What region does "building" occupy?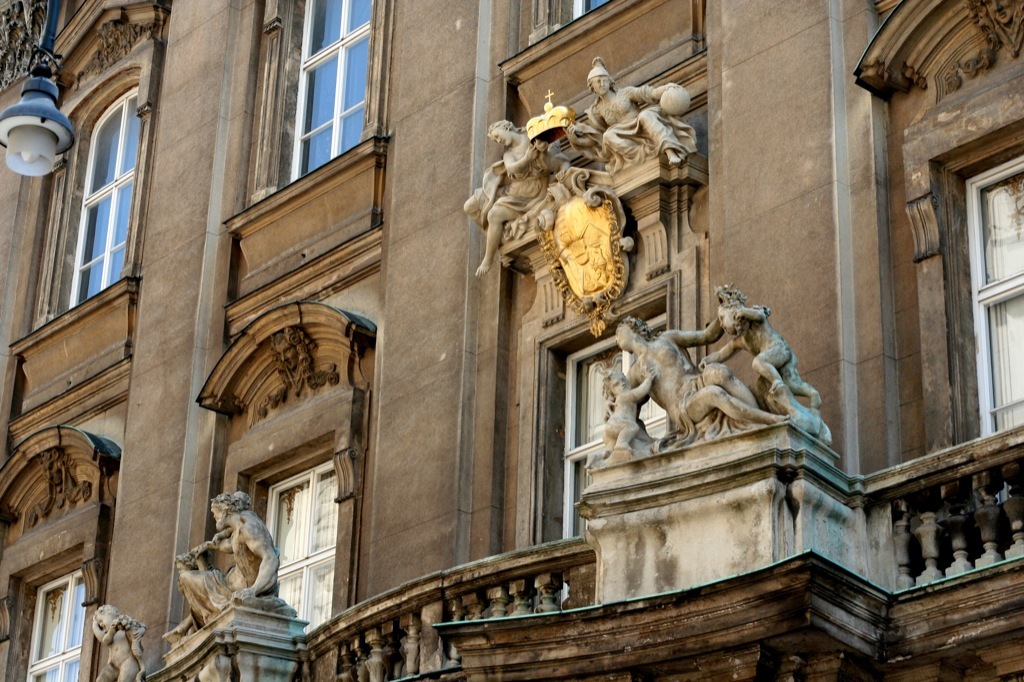
0 1 1023 675.
